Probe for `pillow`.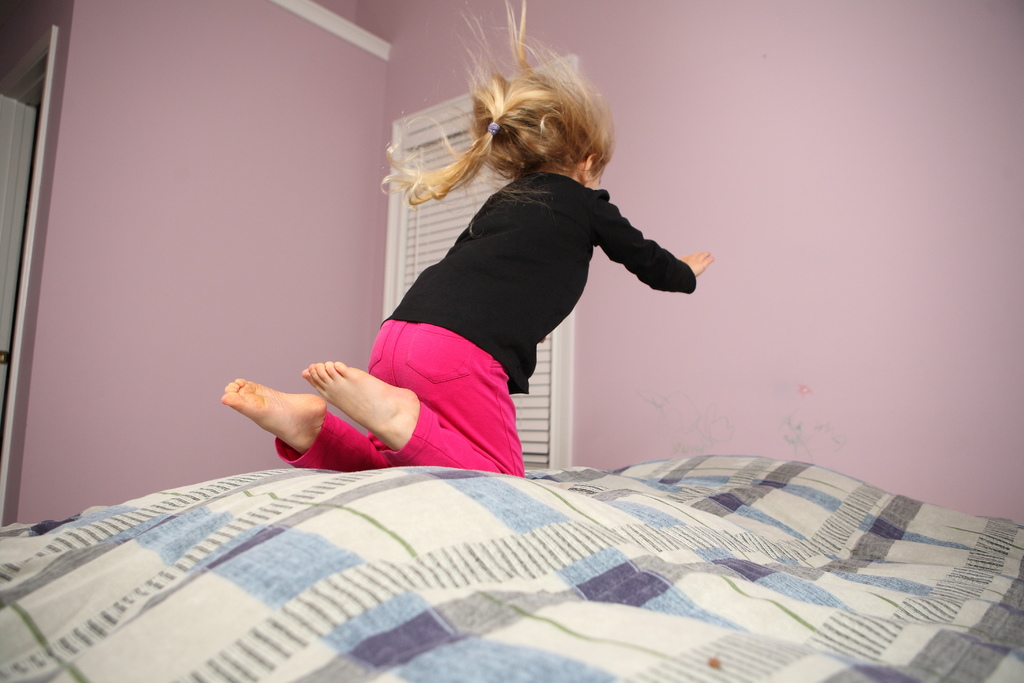
Probe result: <region>106, 443, 1006, 662</region>.
